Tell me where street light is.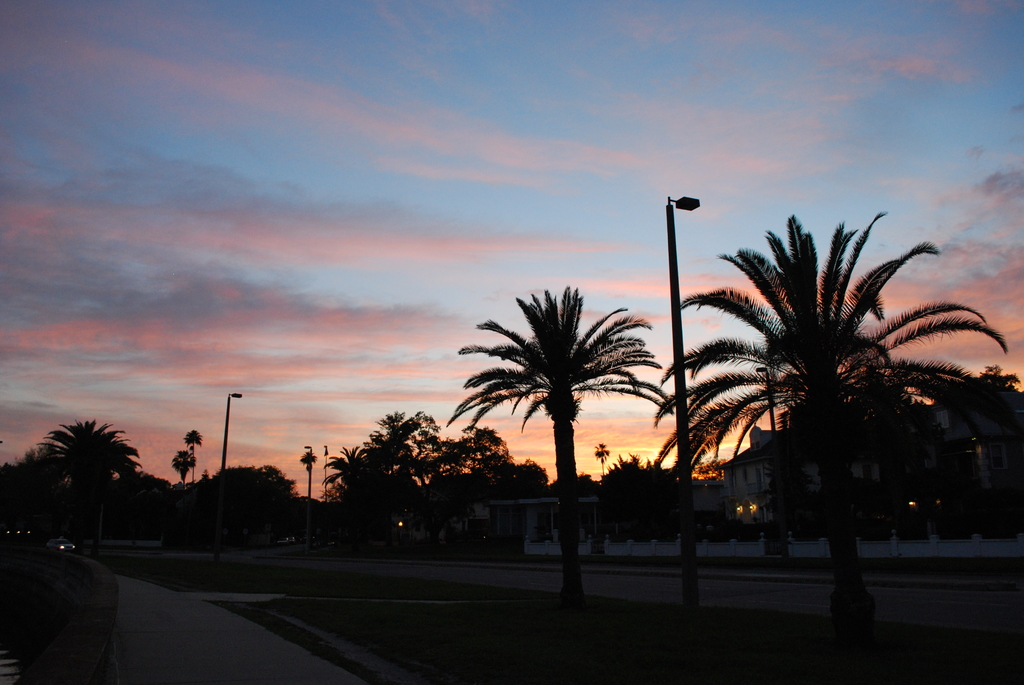
street light is at x1=214 y1=387 x2=241 y2=547.
